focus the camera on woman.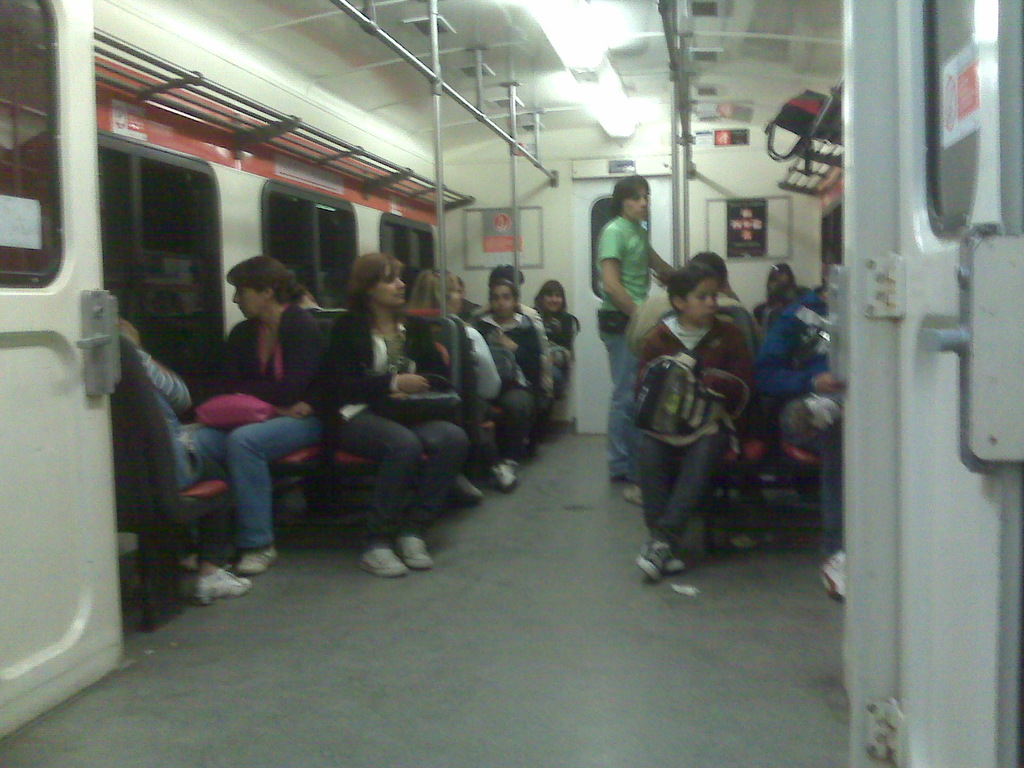
Focus region: detection(329, 239, 481, 547).
